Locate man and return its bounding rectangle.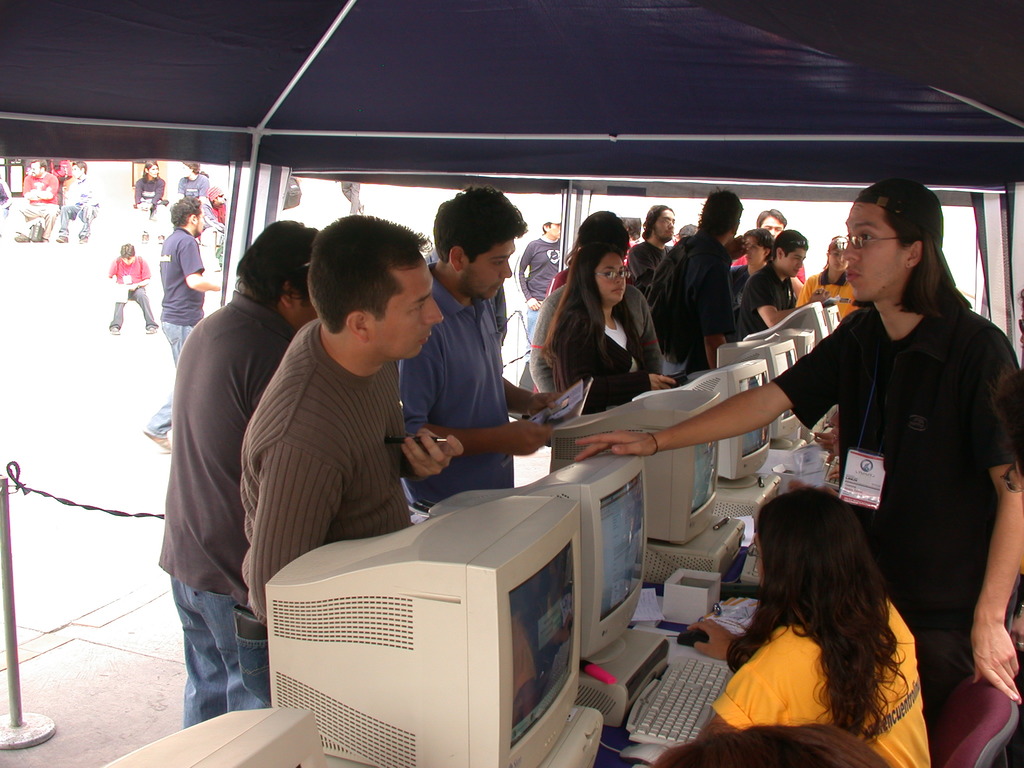
[left=641, top=191, right=729, bottom=371].
